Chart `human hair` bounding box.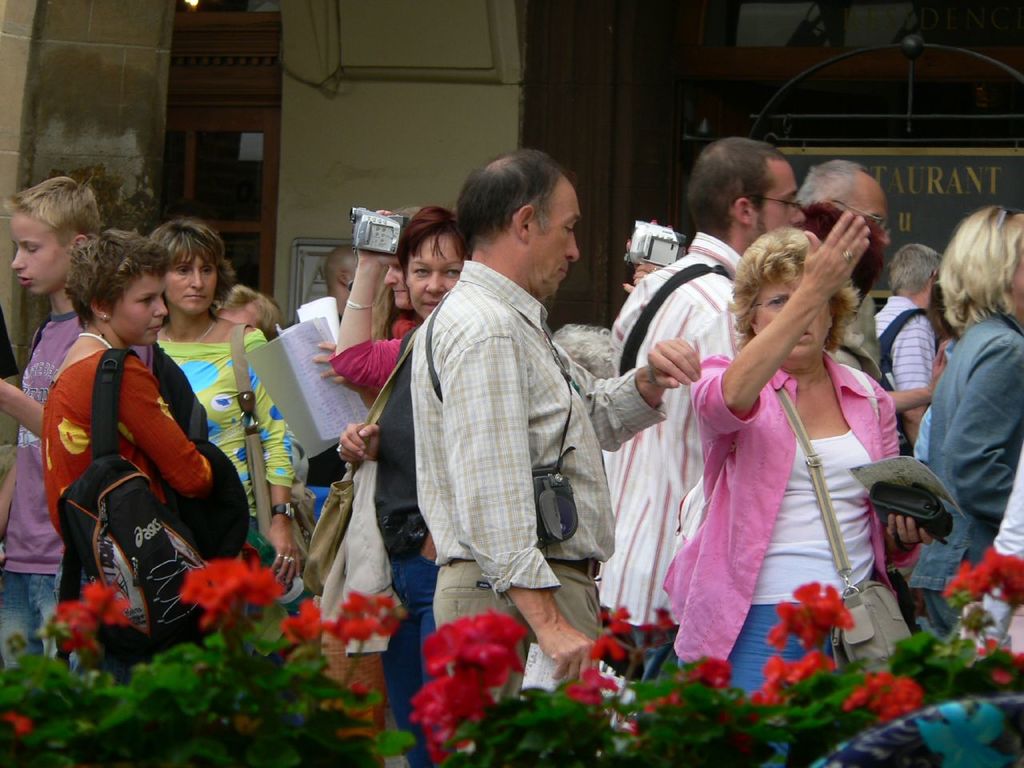
Charted: 372/262/401/345.
